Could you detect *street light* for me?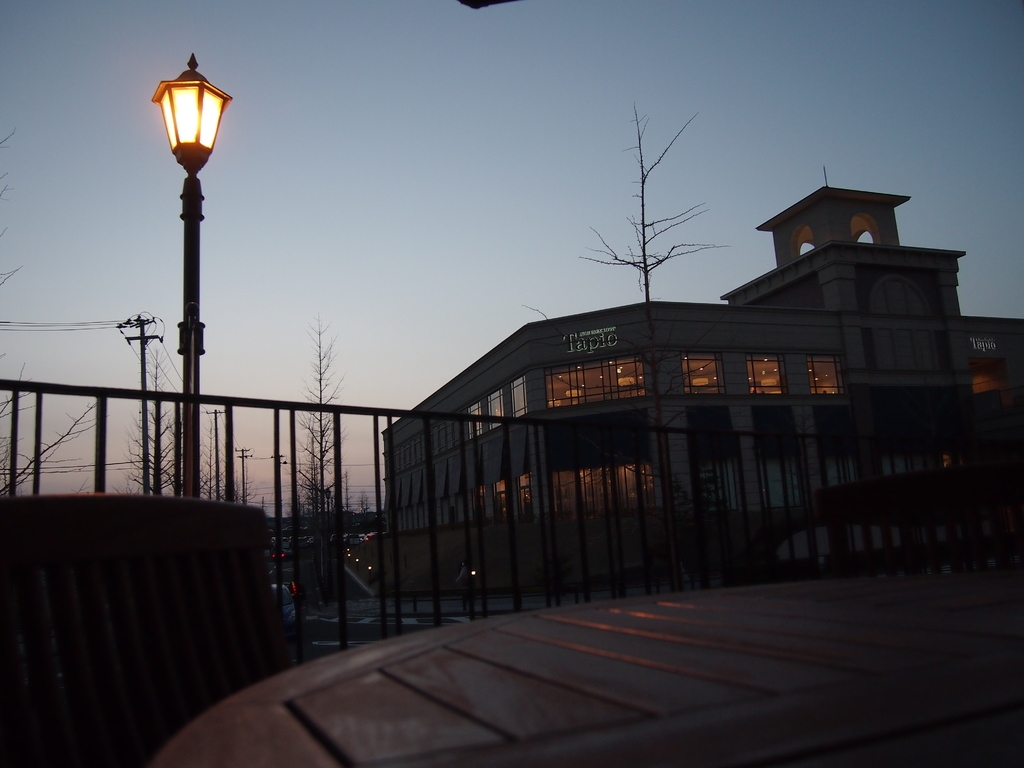
Detection result: crop(152, 54, 234, 492).
